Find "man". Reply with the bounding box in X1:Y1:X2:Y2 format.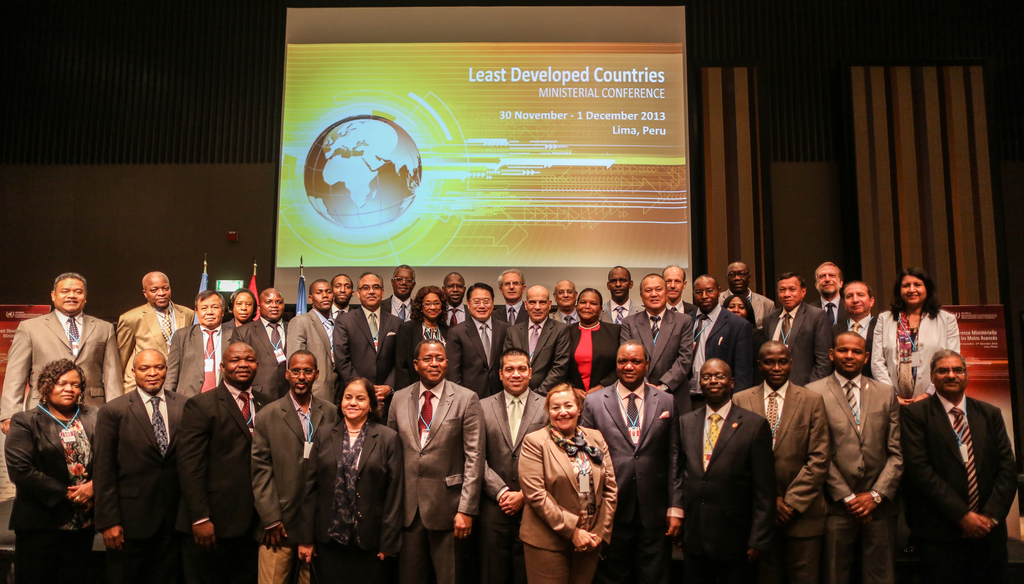
732:342:832:583.
